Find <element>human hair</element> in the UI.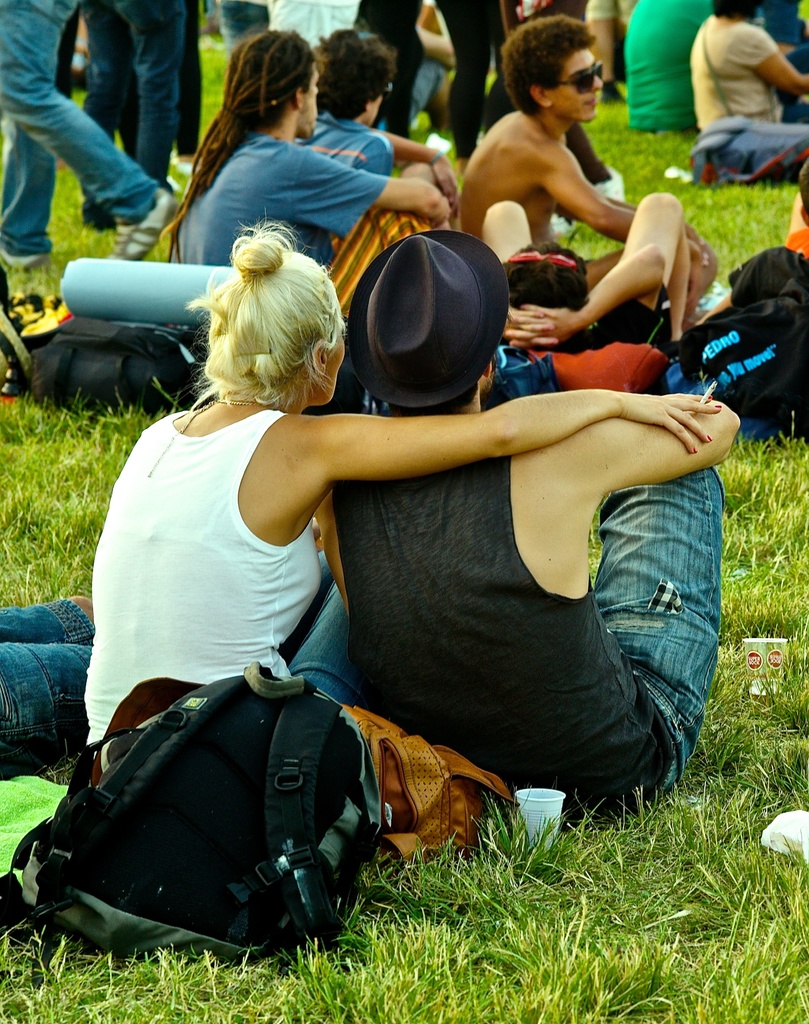
UI element at BBox(182, 207, 350, 410).
